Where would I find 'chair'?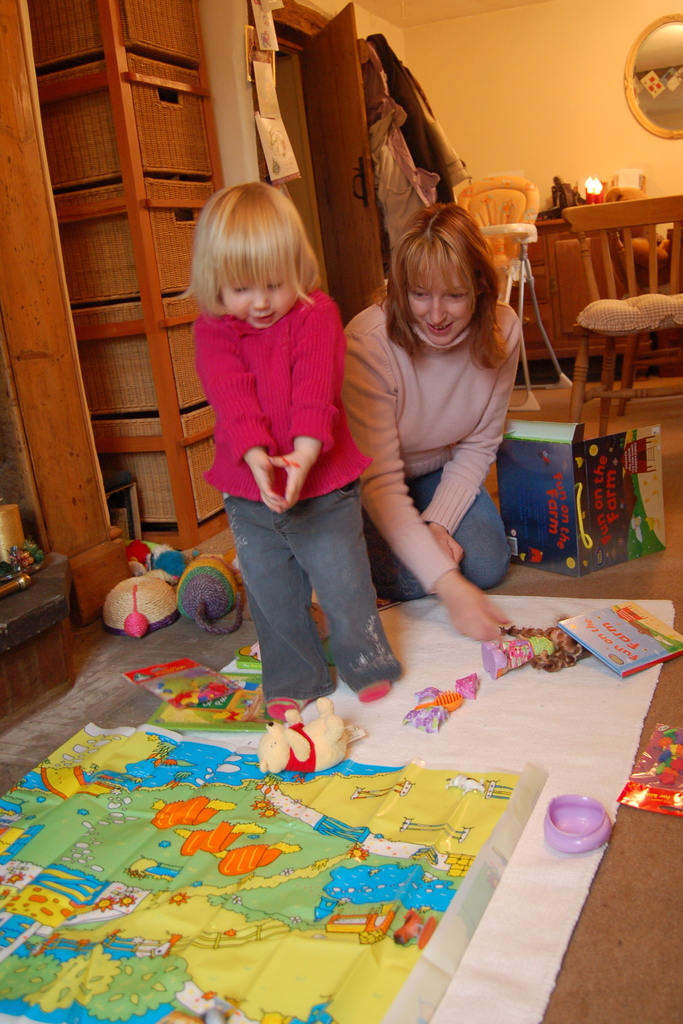
At [left=561, top=196, right=682, bottom=445].
